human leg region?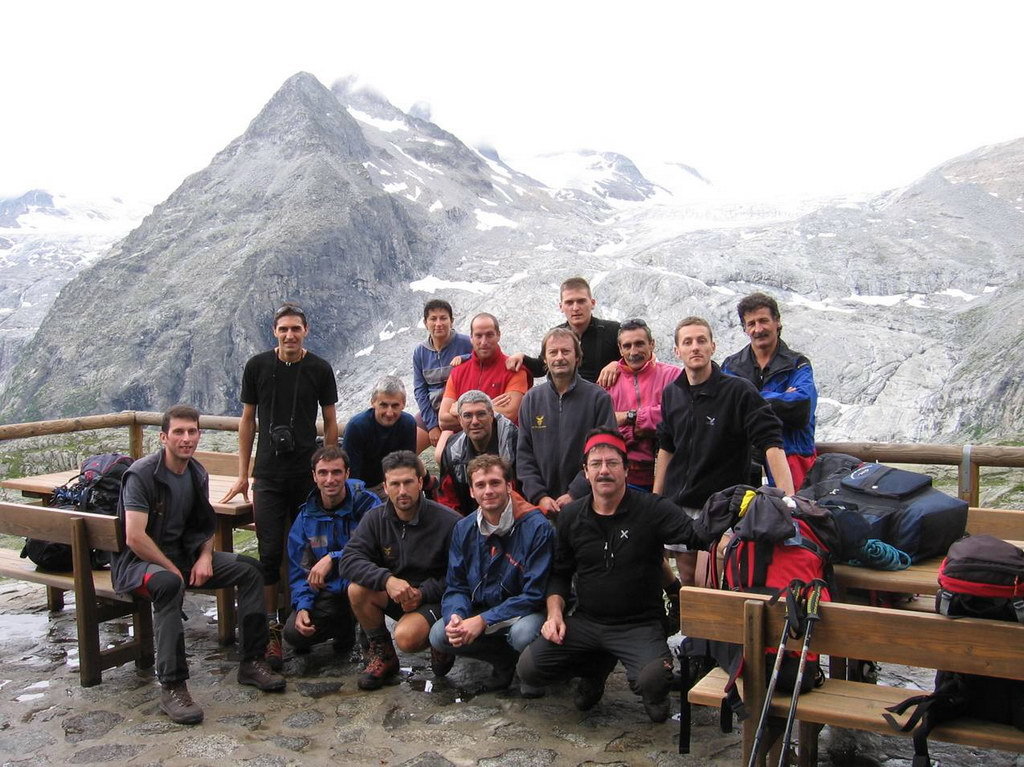
429 620 515 687
